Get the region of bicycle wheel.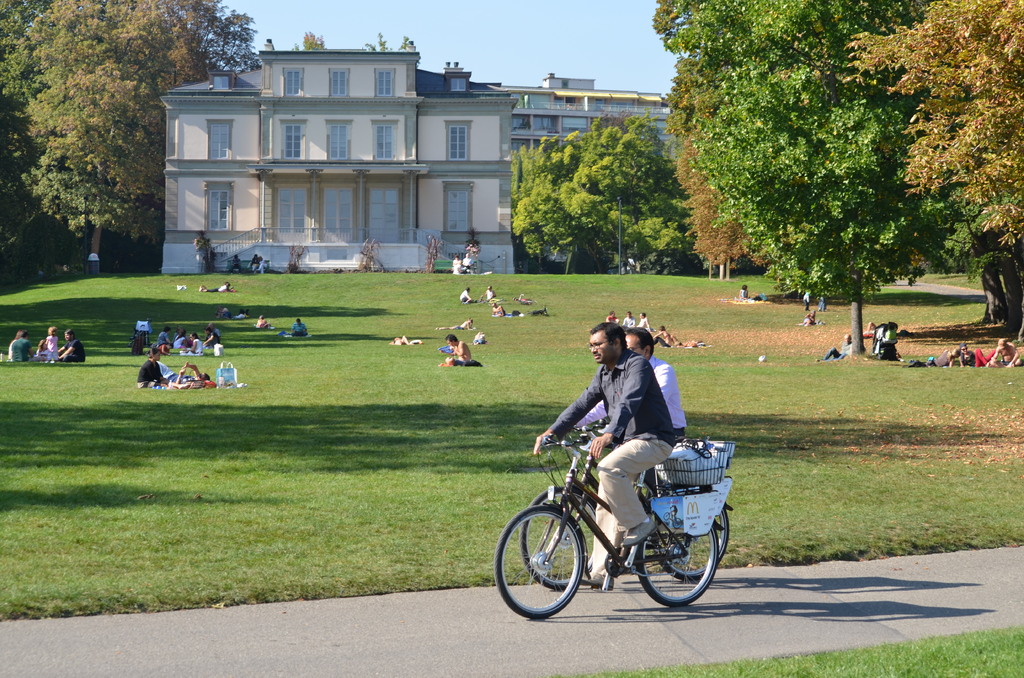
Rect(651, 483, 730, 581).
